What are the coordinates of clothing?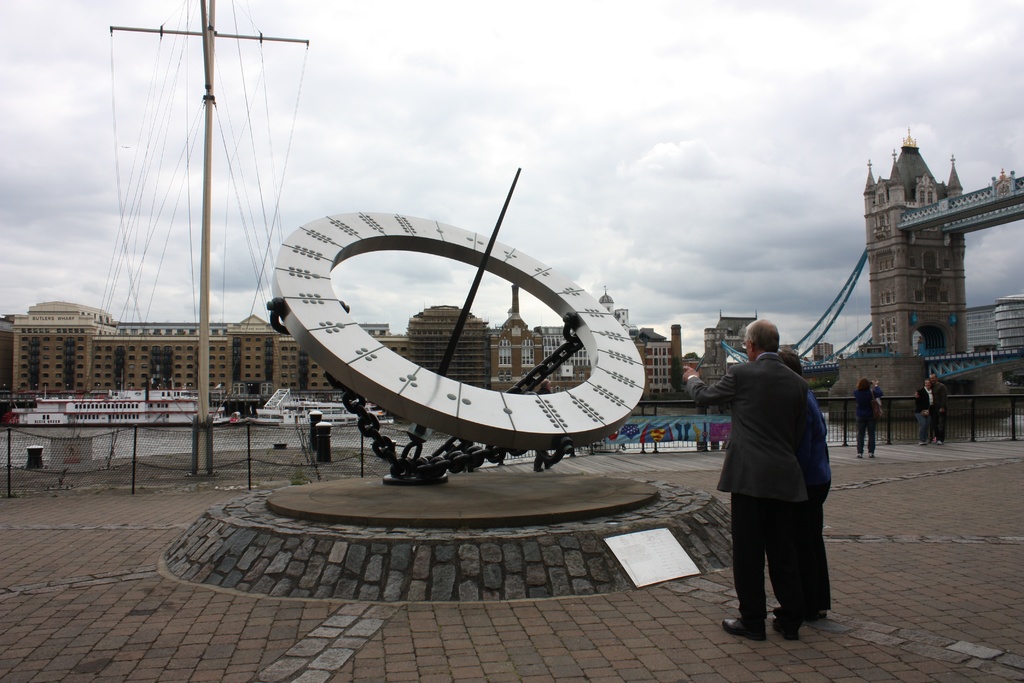
916 386 934 445.
